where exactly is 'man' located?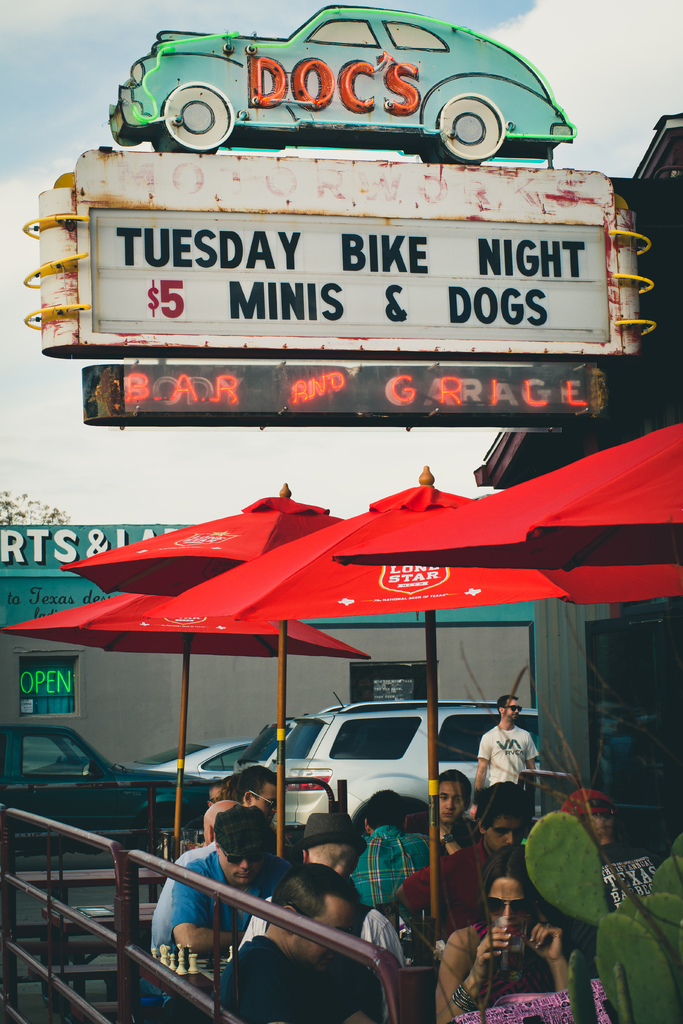
Its bounding box is locate(211, 868, 372, 1023).
